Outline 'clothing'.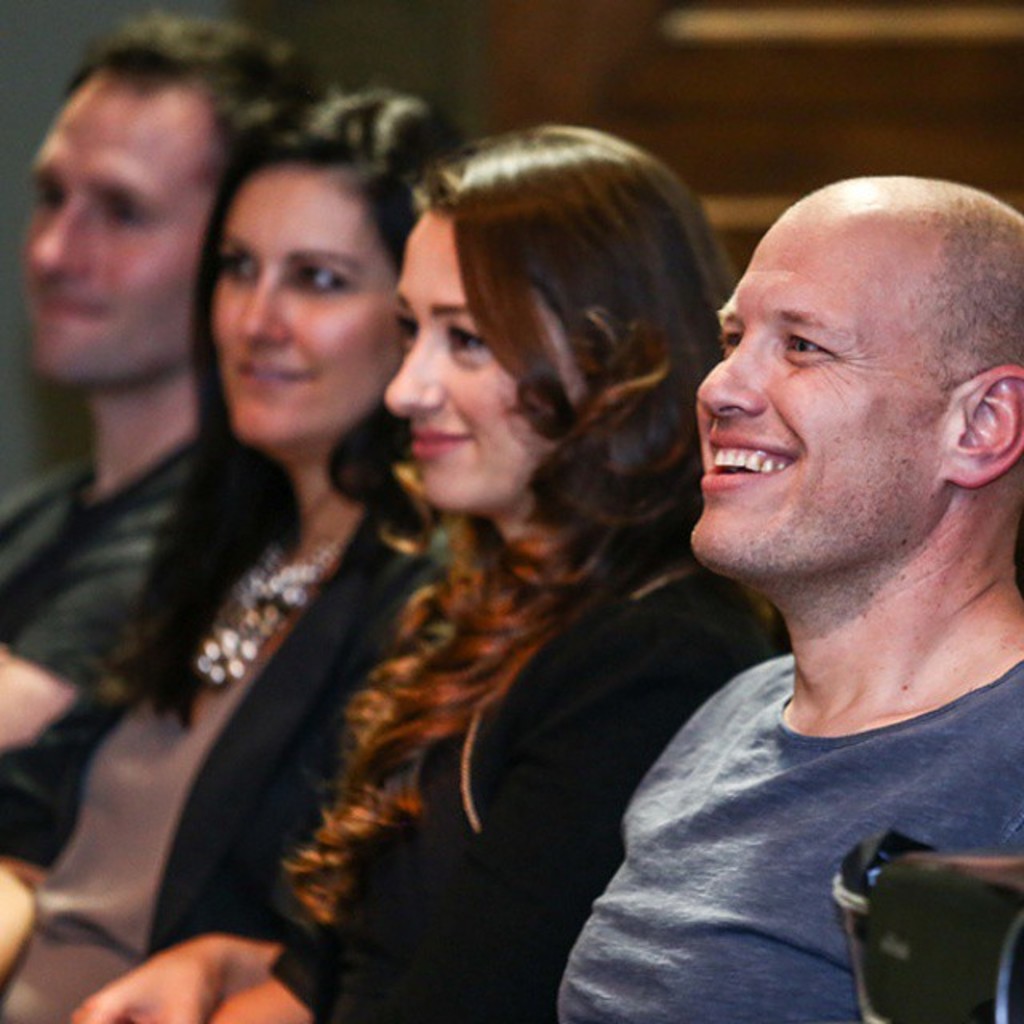
Outline: [left=3, top=496, right=438, bottom=1022].
